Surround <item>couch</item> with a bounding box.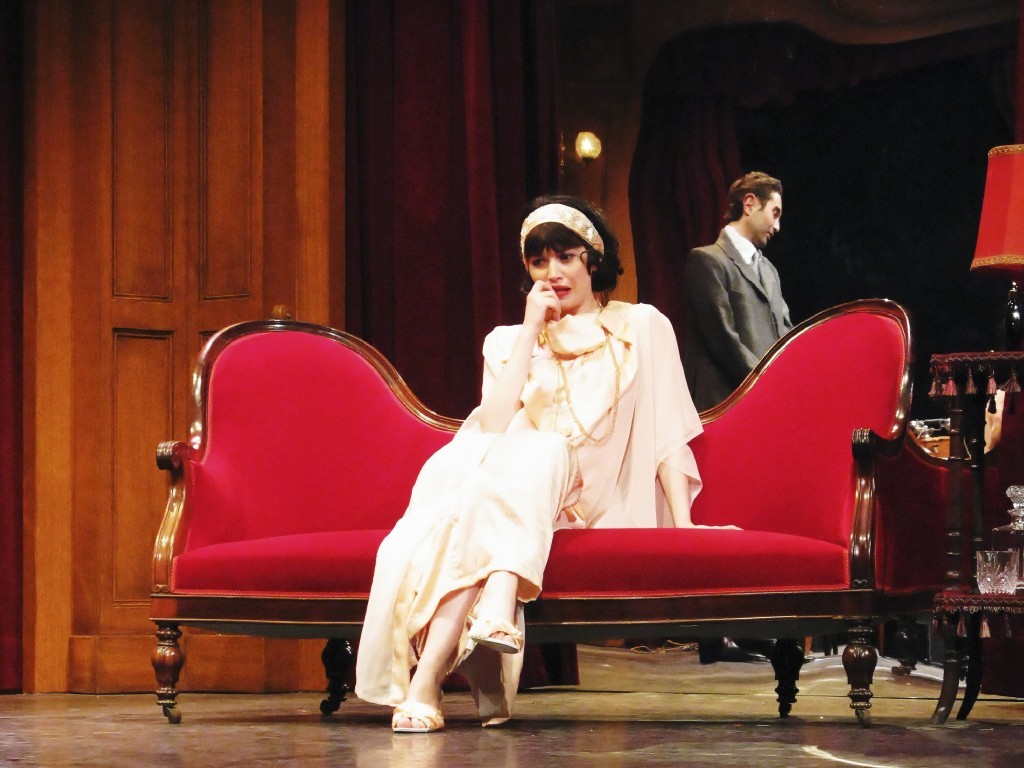
(left=150, top=281, right=1005, bottom=728).
